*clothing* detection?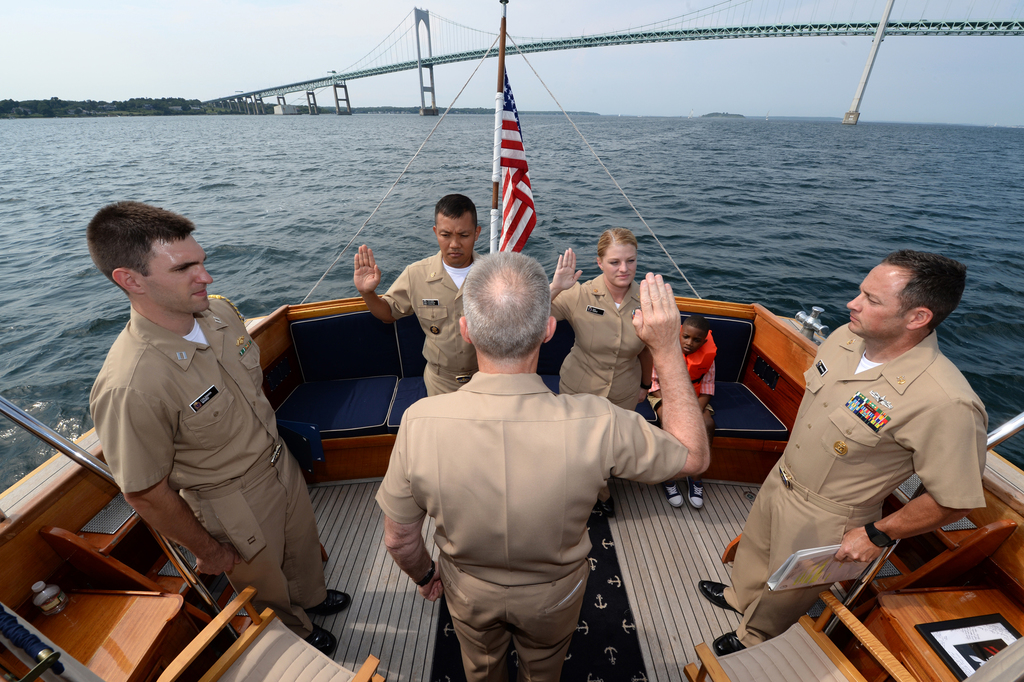
x1=650 y1=330 x2=709 y2=419
